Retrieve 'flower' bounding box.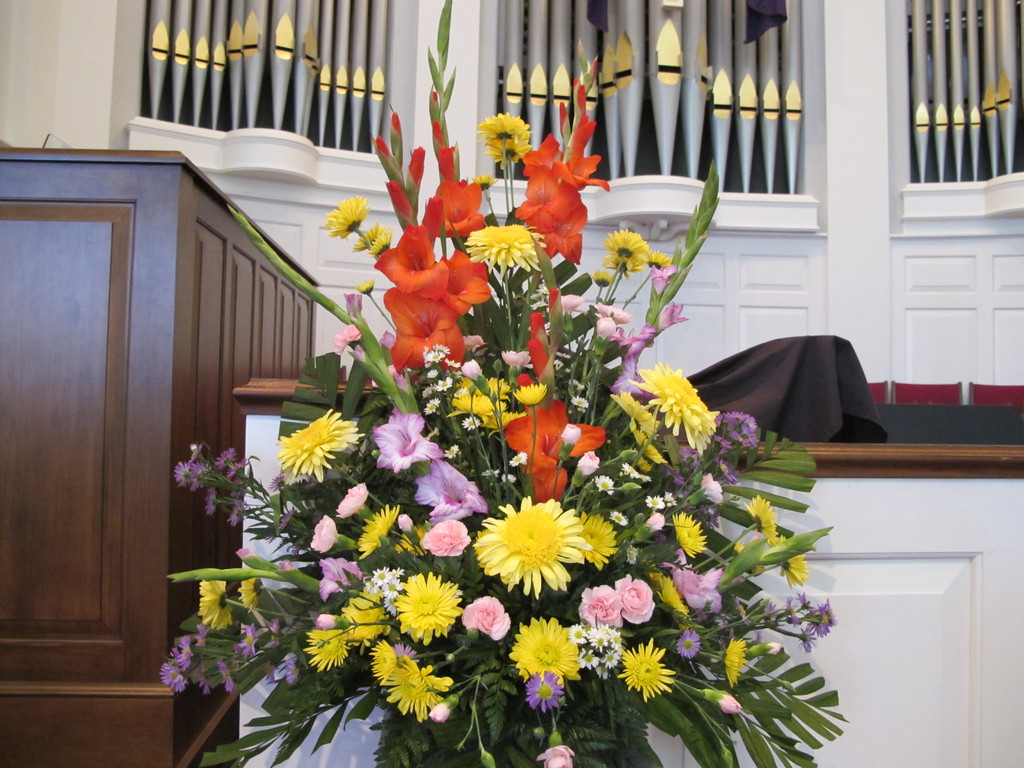
Bounding box: crop(374, 637, 397, 684).
